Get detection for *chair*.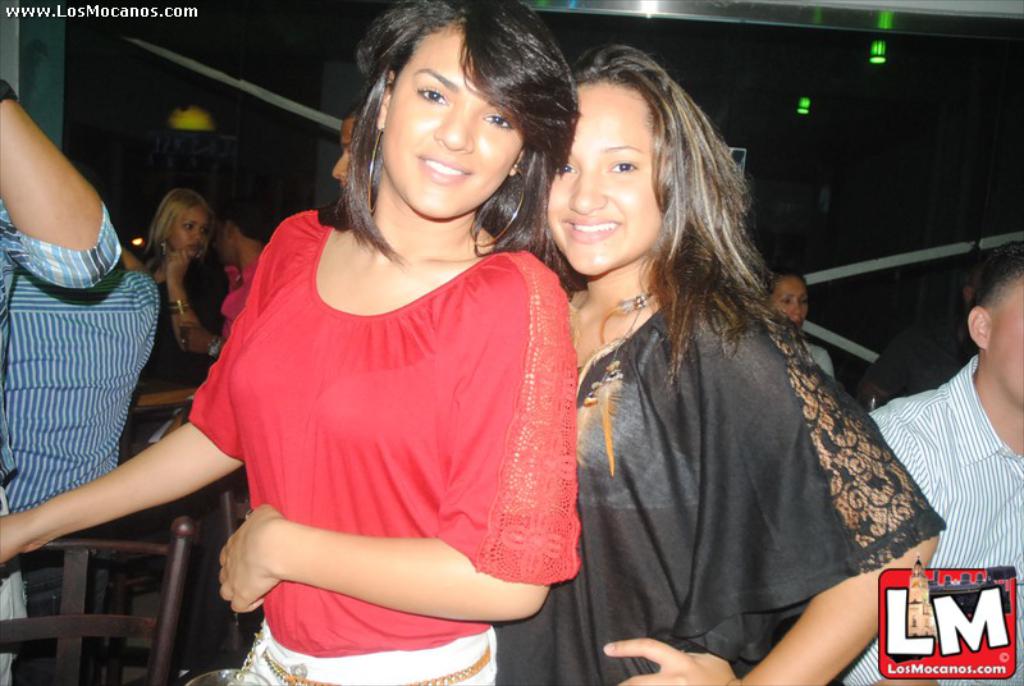
Detection: box=[212, 483, 265, 671].
